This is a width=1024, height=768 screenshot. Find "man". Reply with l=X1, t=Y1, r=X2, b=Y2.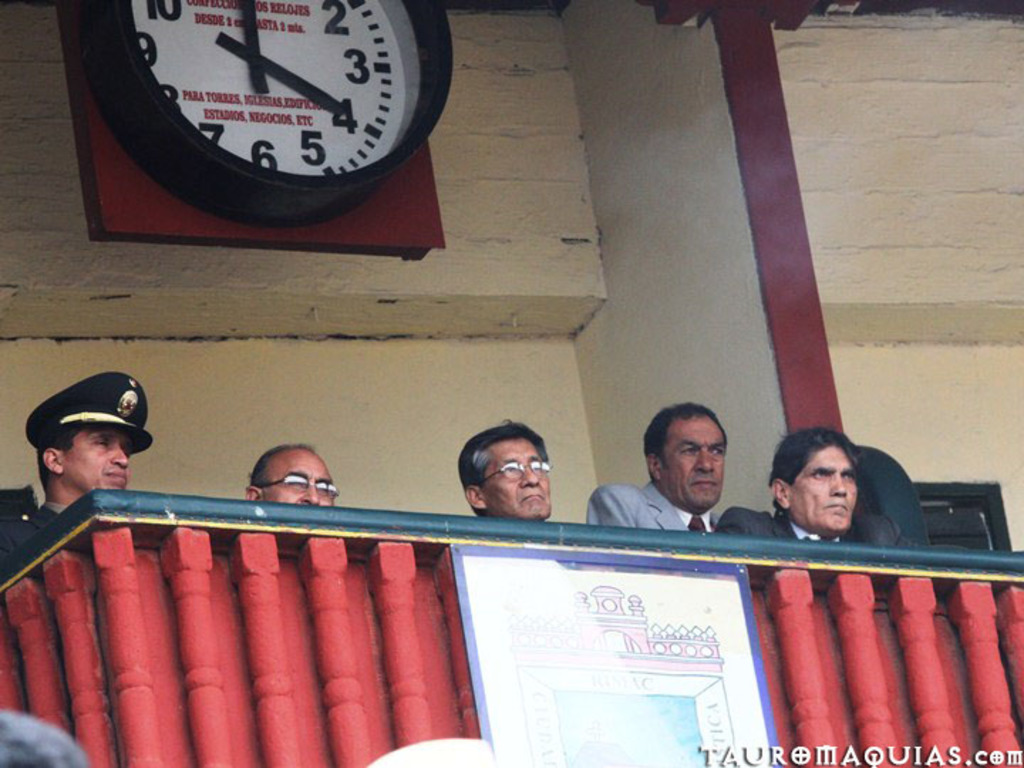
l=741, t=430, r=910, b=570.
